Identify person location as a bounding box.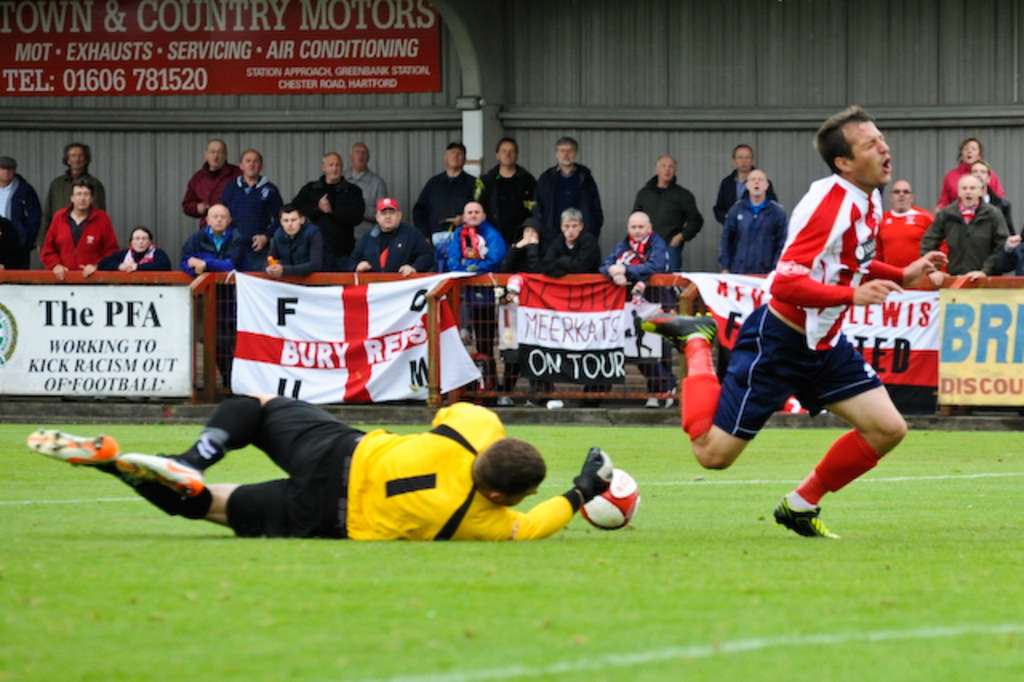
{"x1": 947, "y1": 138, "x2": 1003, "y2": 200}.
